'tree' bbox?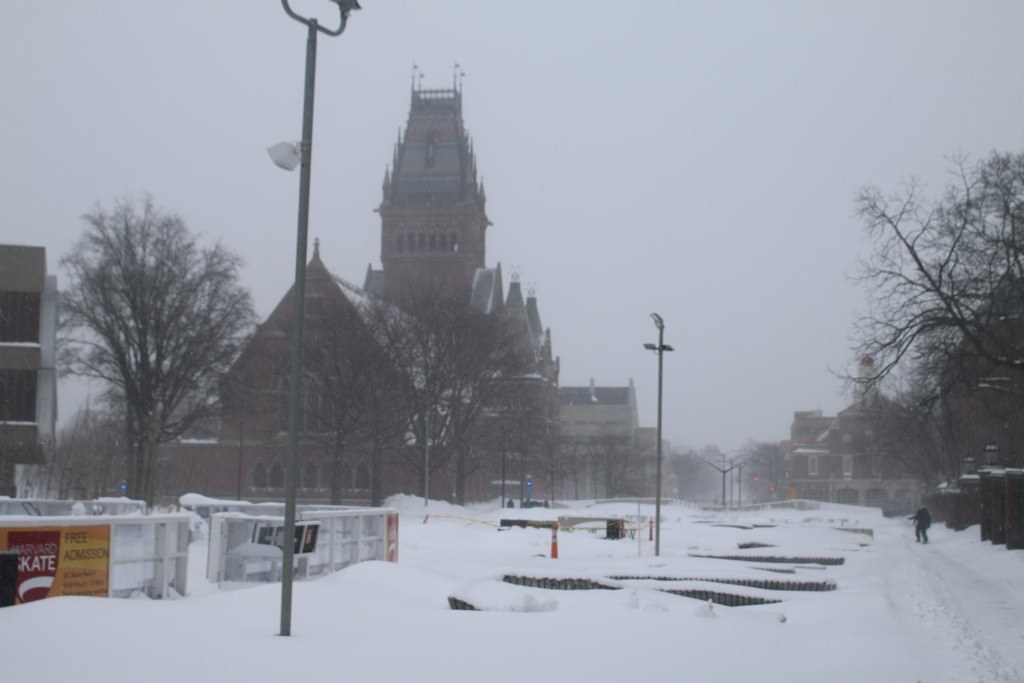
crop(665, 453, 714, 502)
